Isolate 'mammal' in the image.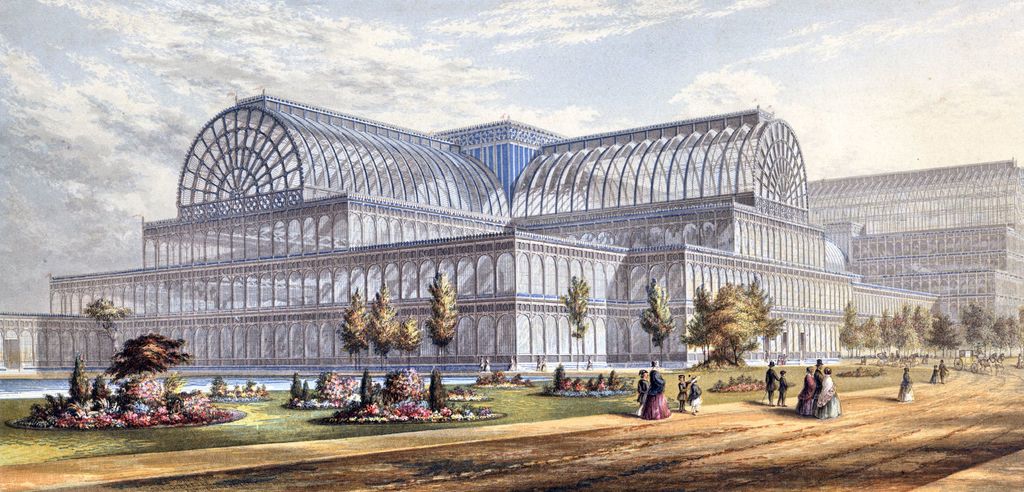
Isolated region: {"x1": 996, "y1": 350, "x2": 1004, "y2": 370}.
